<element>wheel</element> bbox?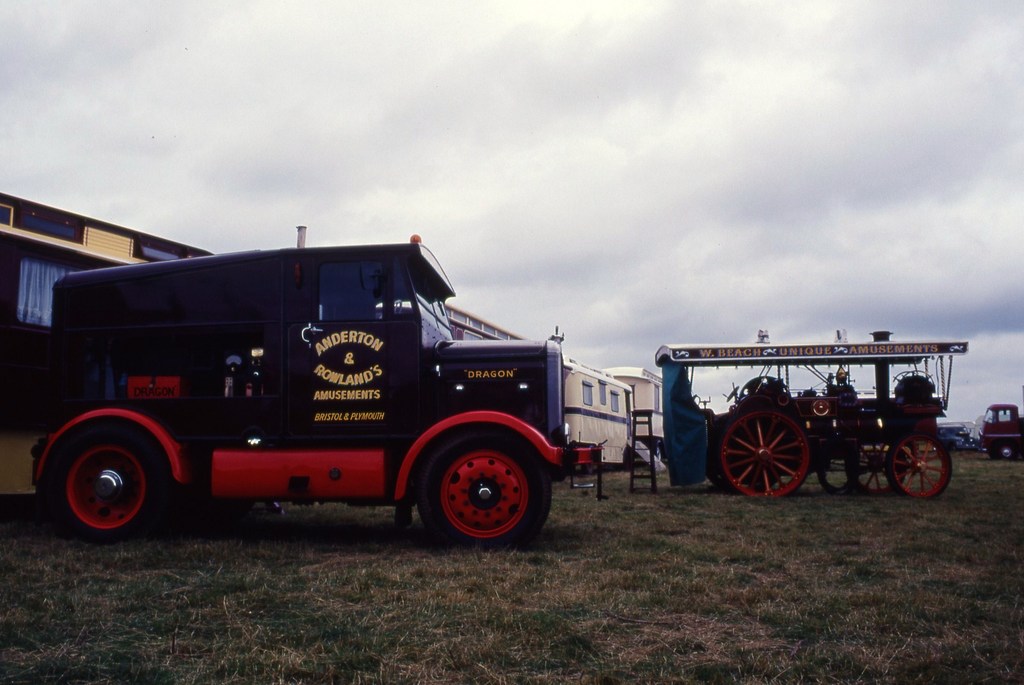
BBox(991, 447, 1001, 462)
